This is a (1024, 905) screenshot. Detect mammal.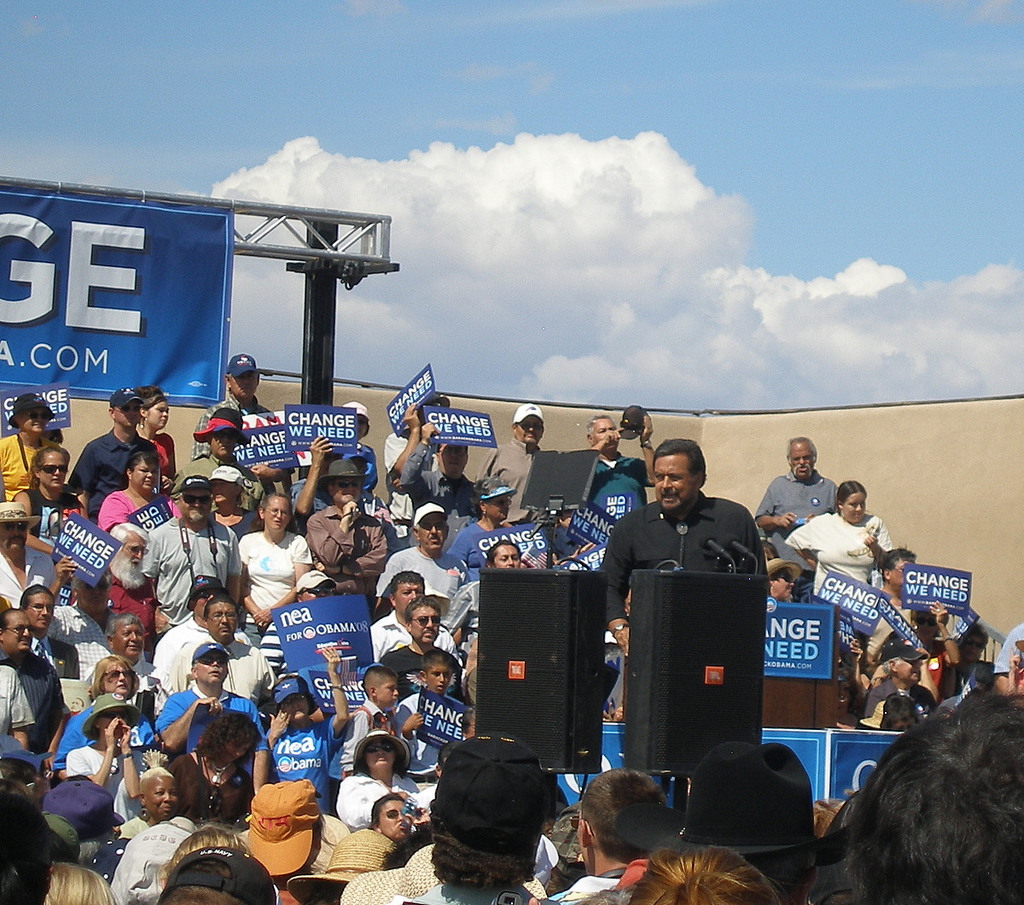
box=[105, 814, 240, 904].
